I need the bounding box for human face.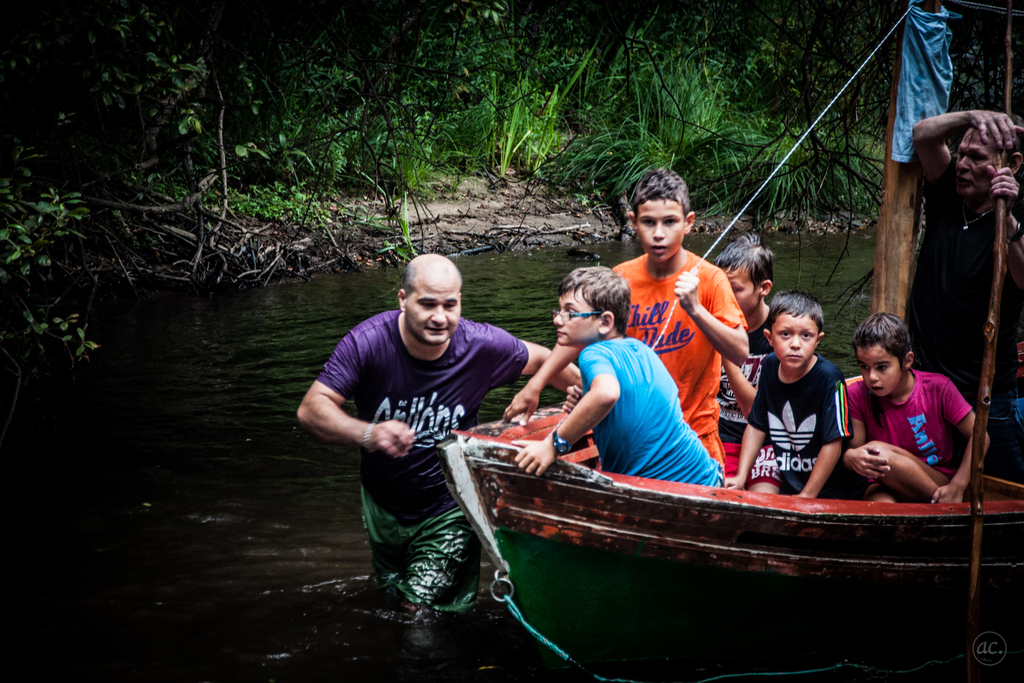
Here it is: [638, 200, 684, 261].
